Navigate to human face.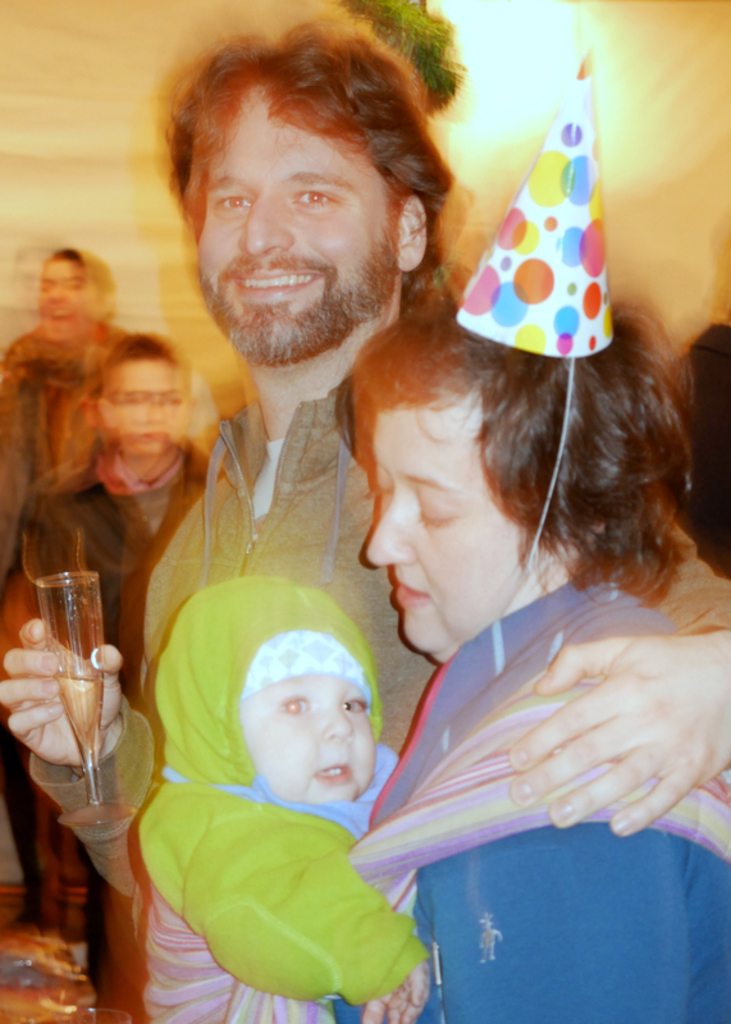
Navigation target: <bbox>38, 260, 88, 317</bbox>.
